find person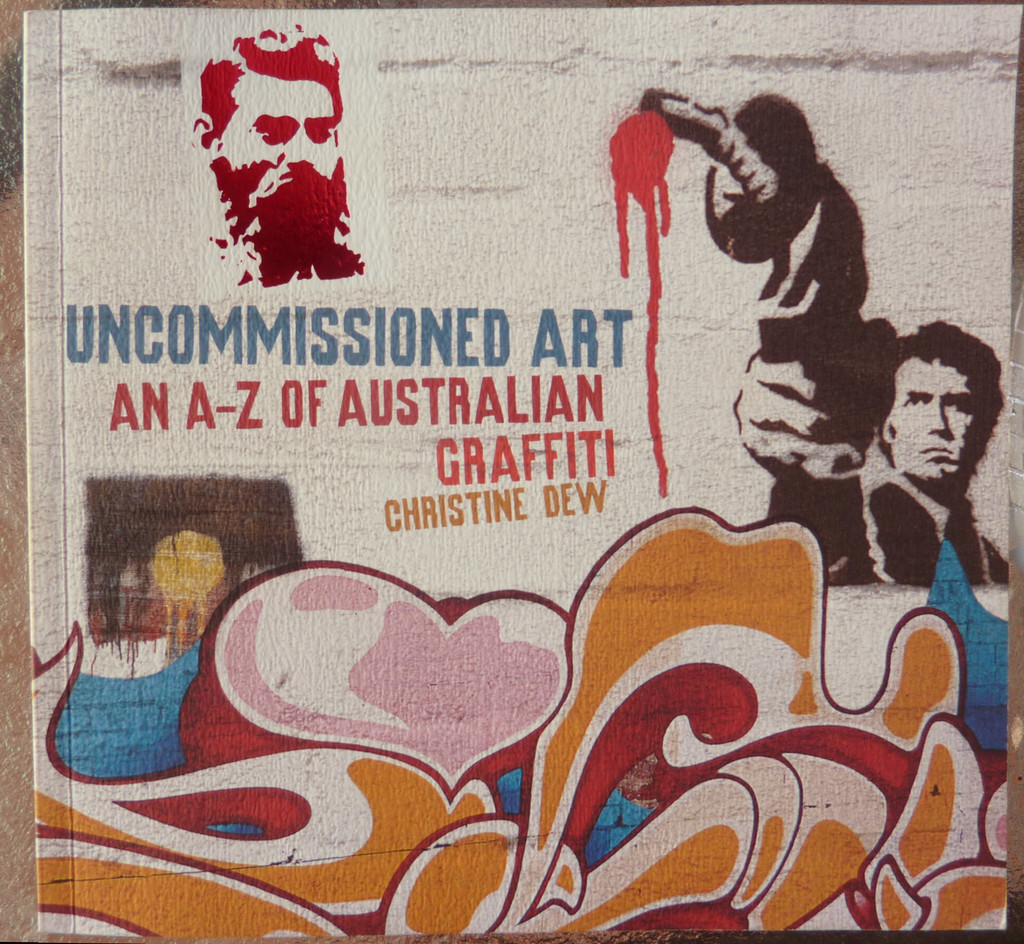
[left=181, top=26, right=372, bottom=310]
